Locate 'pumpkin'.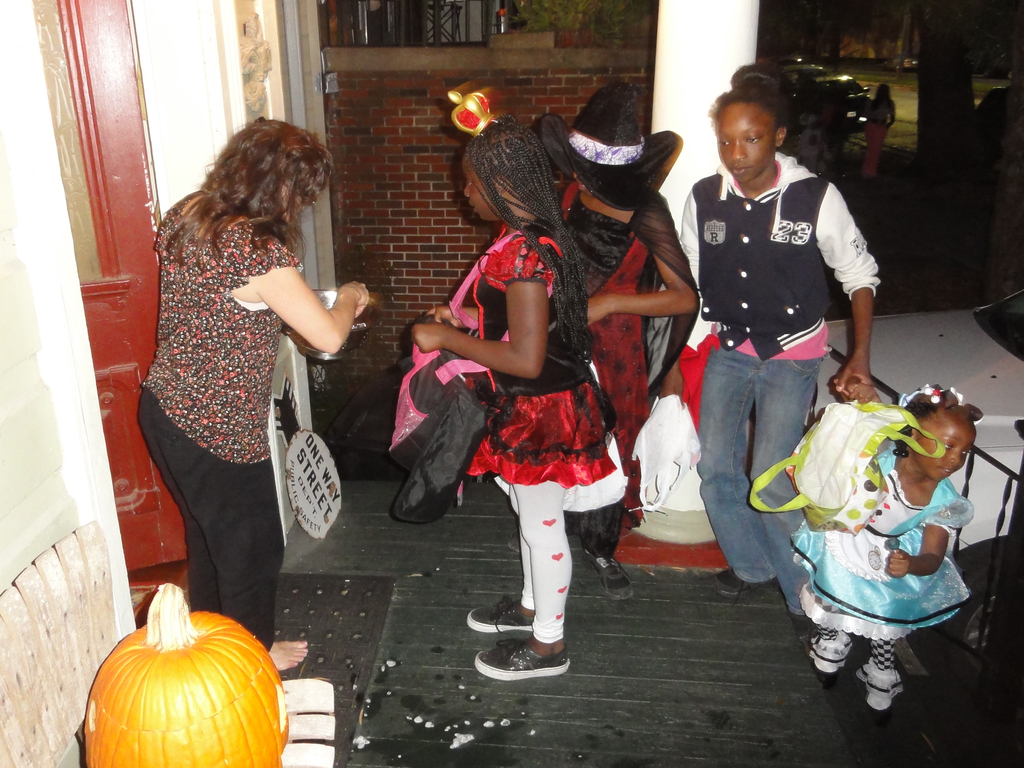
Bounding box: 81/591/289/764.
